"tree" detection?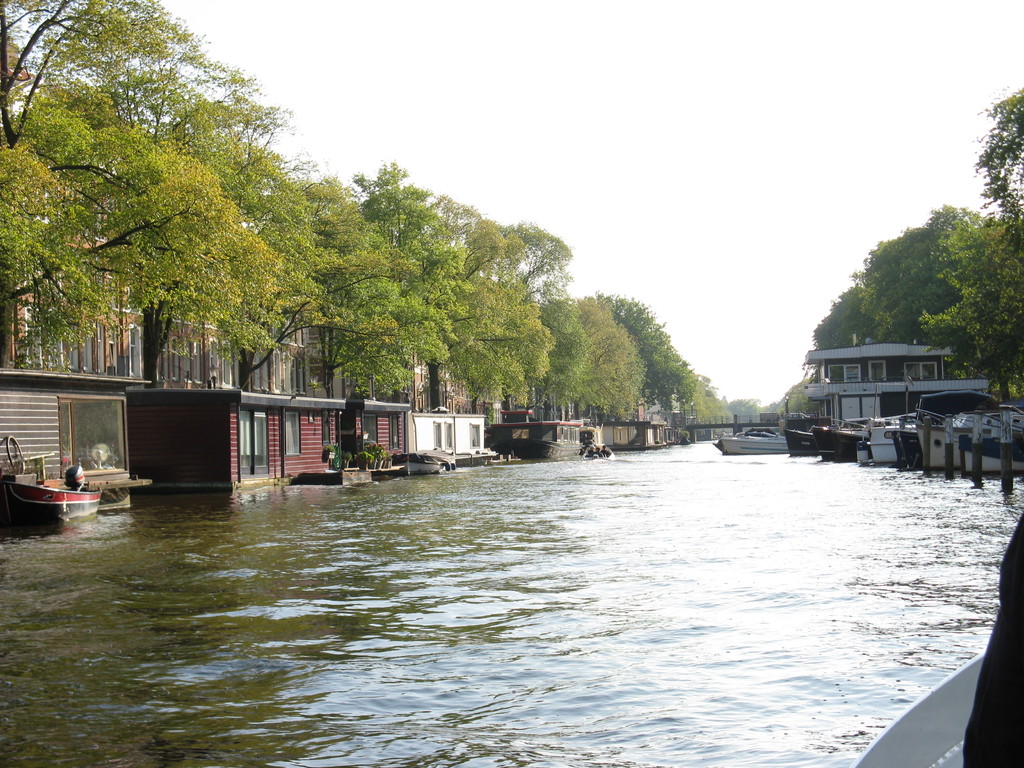
pyautogui.locateOnScreen(588, 288, 701, 427)
